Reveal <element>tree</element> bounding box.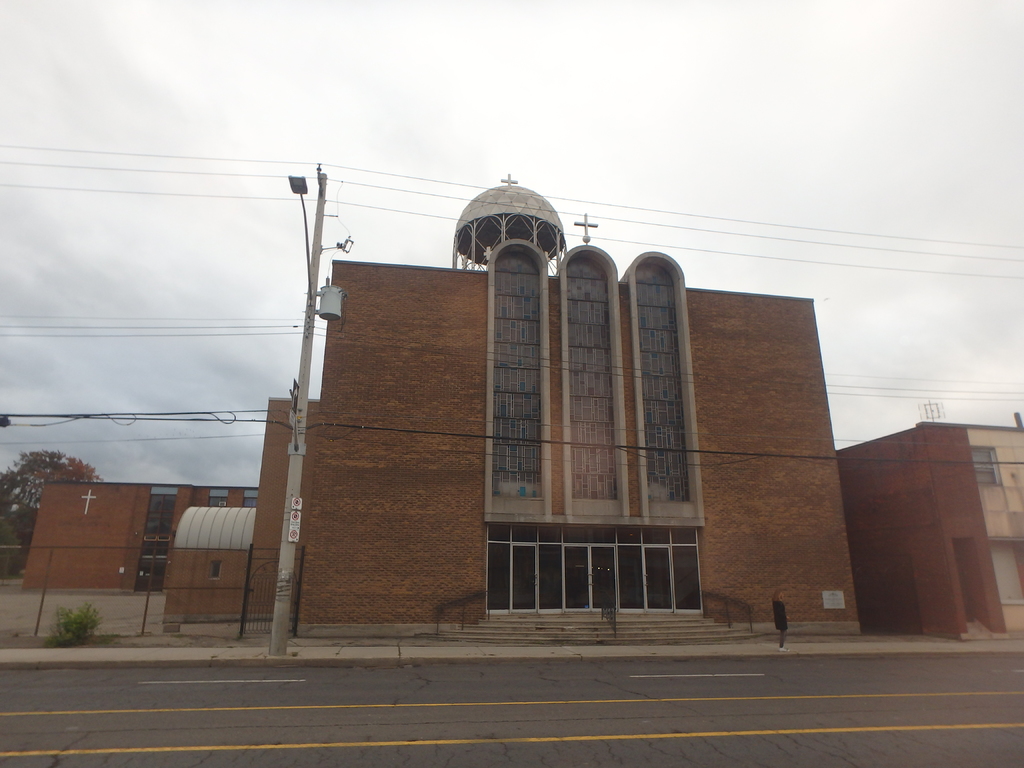
Revealed: box(6, 450, 111, 518).
